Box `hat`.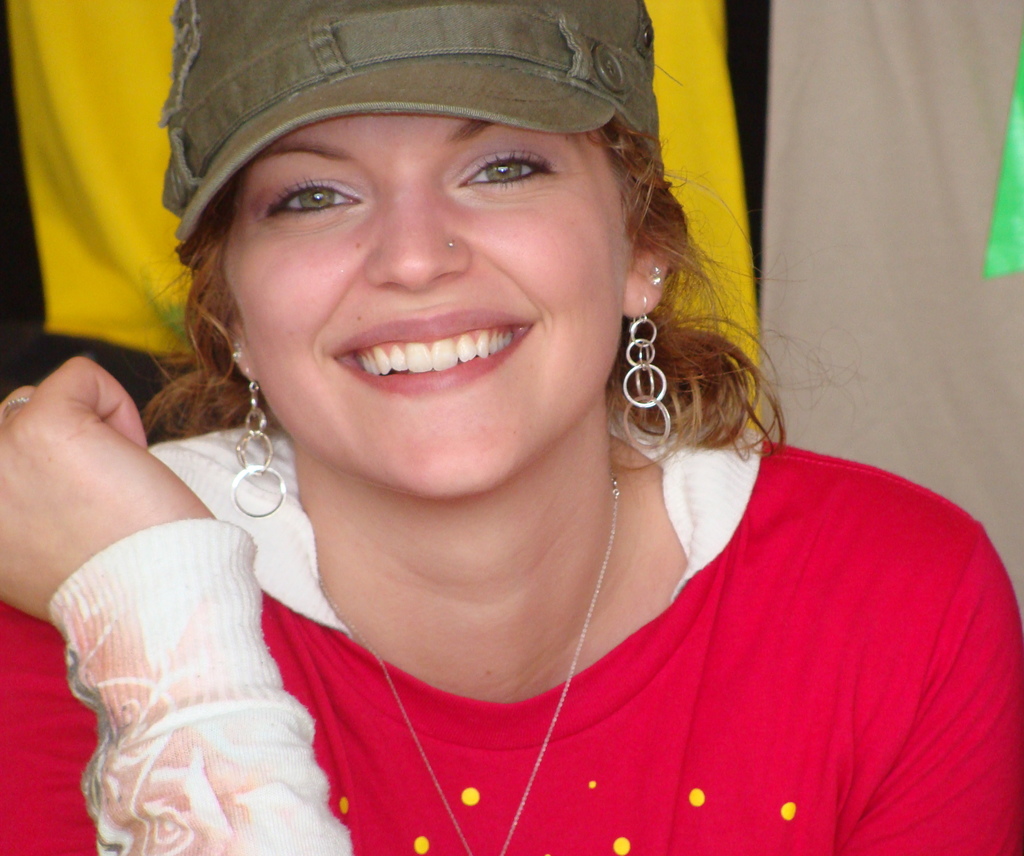
[left=159, top=0, right=671, bottom=257].
